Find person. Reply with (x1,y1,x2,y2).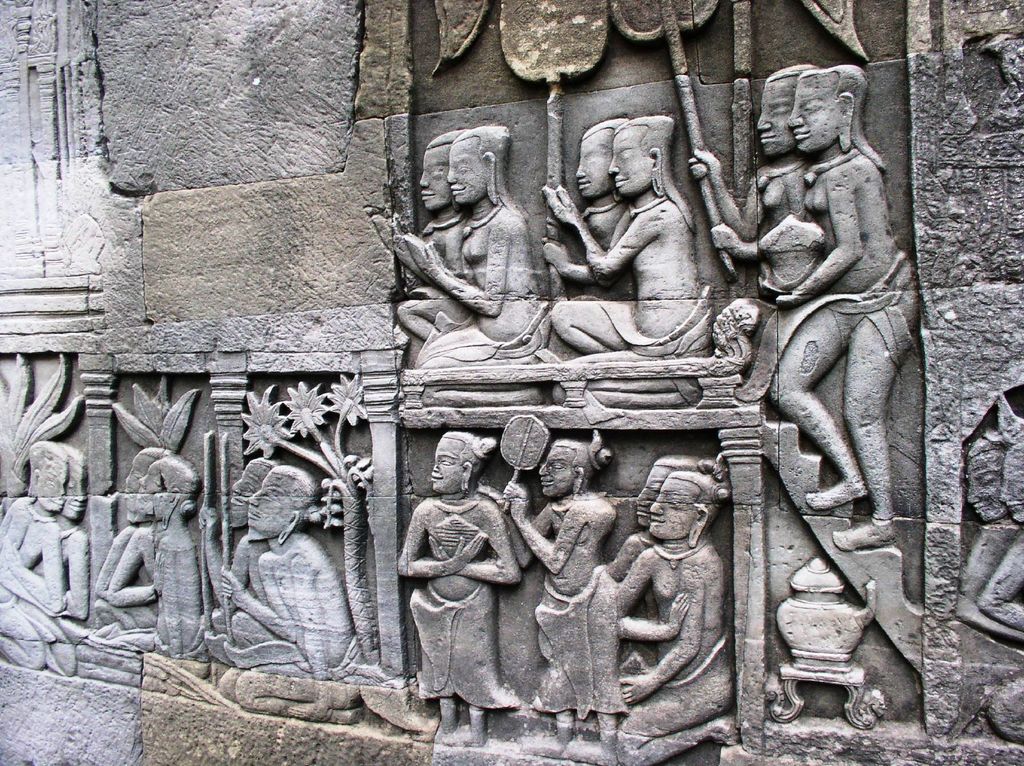
(398,420,528,742).
